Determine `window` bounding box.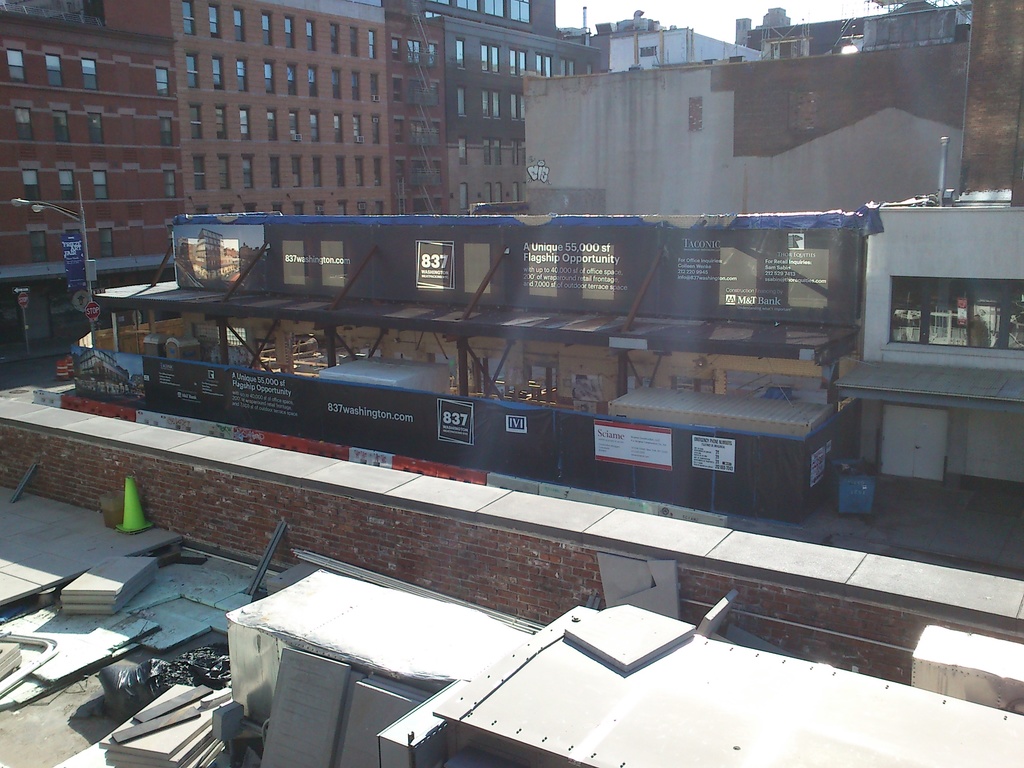
Determined: 510, 0, 534, 20.
